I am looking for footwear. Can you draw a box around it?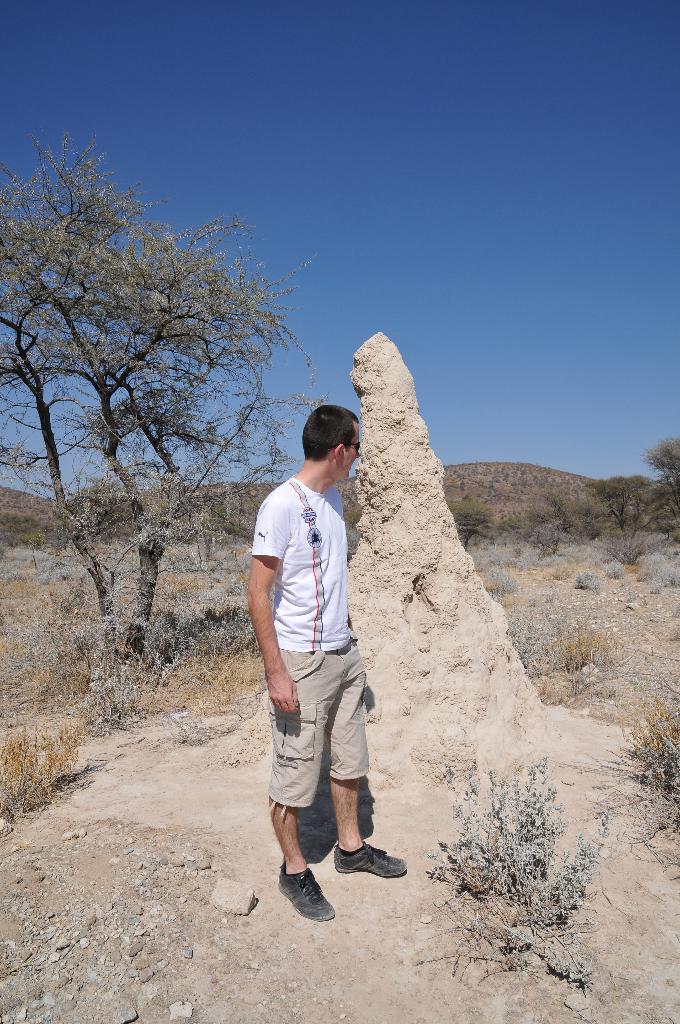
Sure, the bounding box is left=277, top=870, right=335, bottom=922.
